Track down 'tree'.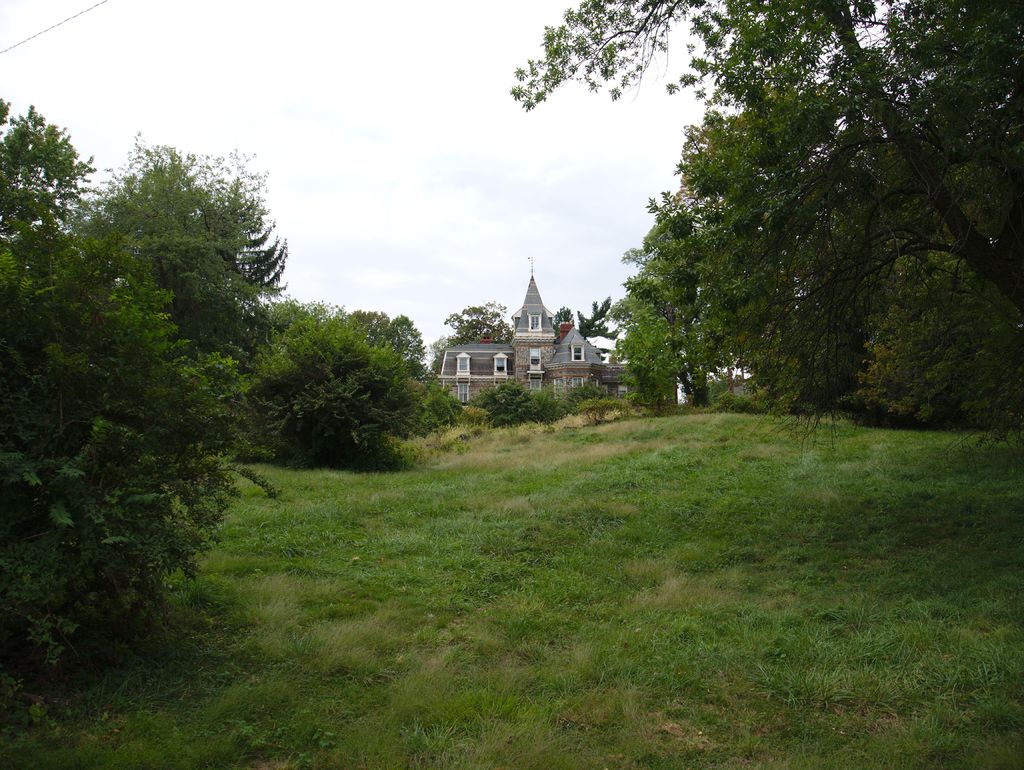
Tracked to bbox=[371, 306, 392, 334].
